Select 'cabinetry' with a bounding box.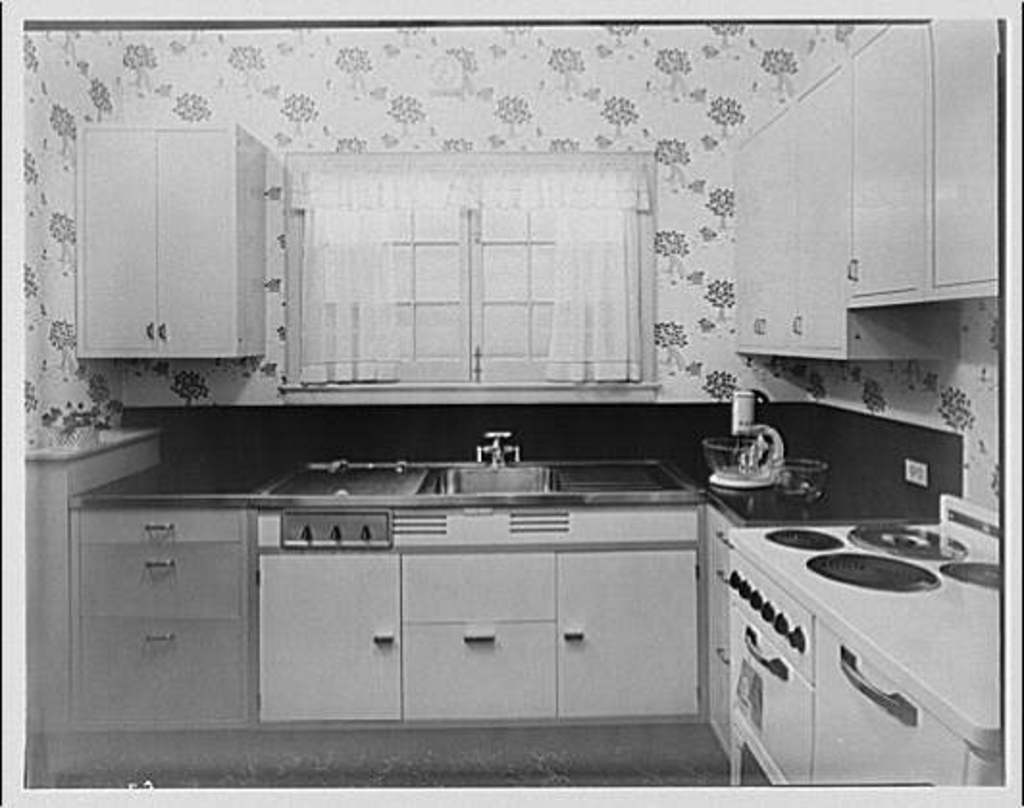
bbox(720, 566, 837, 787).
